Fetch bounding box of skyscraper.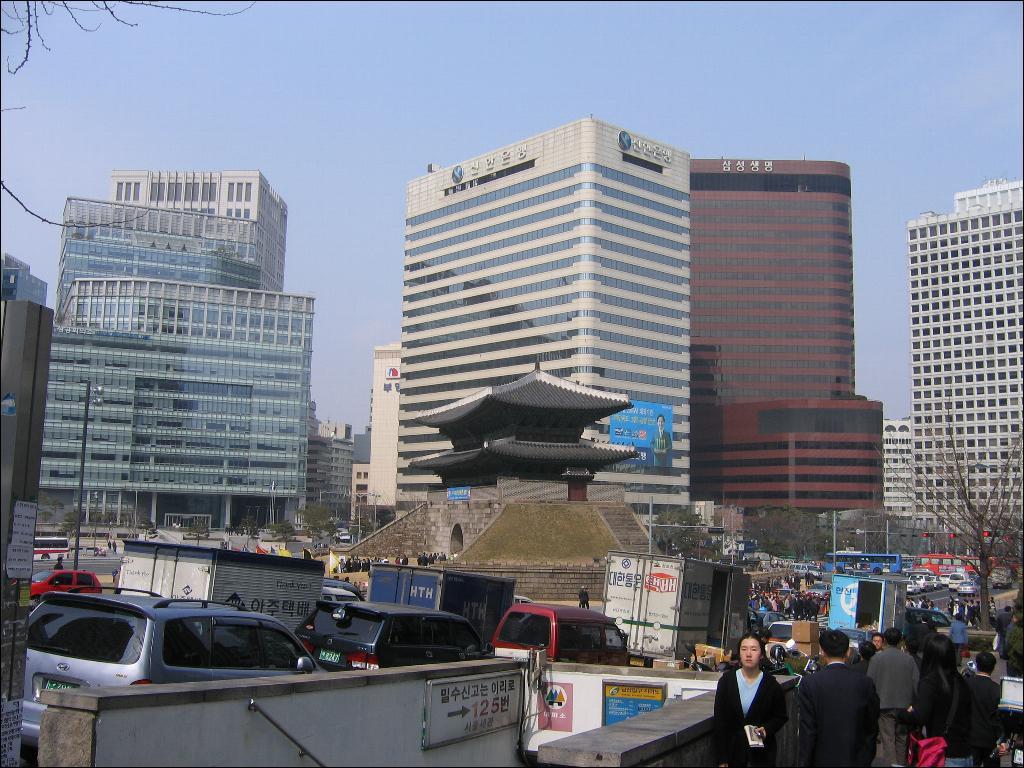
Bbox: 898,157,1021,583.
